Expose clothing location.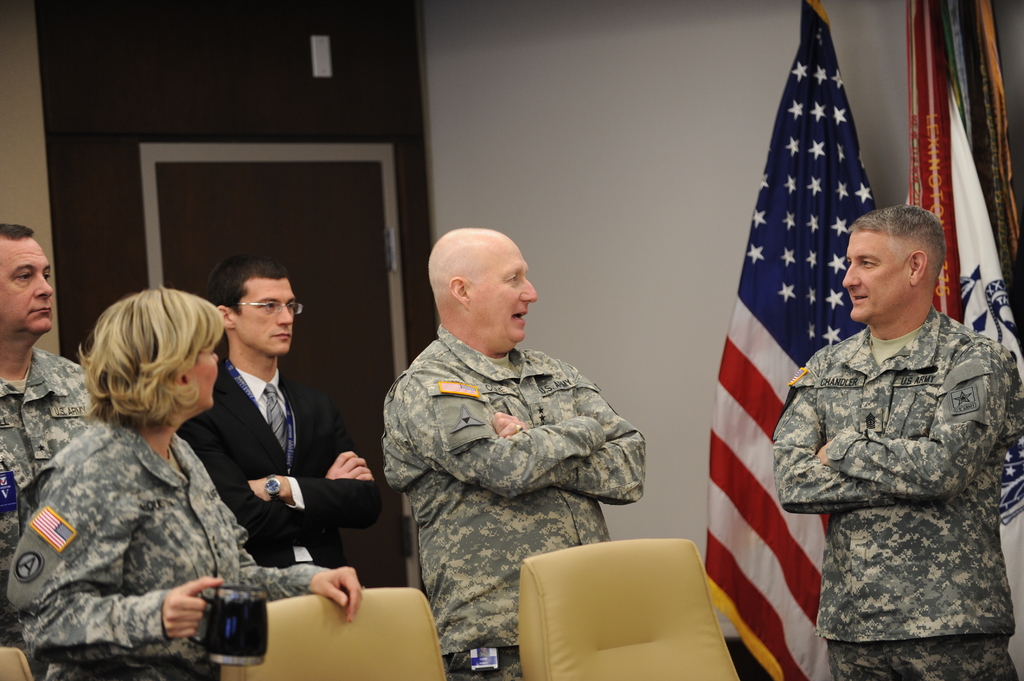
Exposed at select_region(381, 327, 650, 680).
